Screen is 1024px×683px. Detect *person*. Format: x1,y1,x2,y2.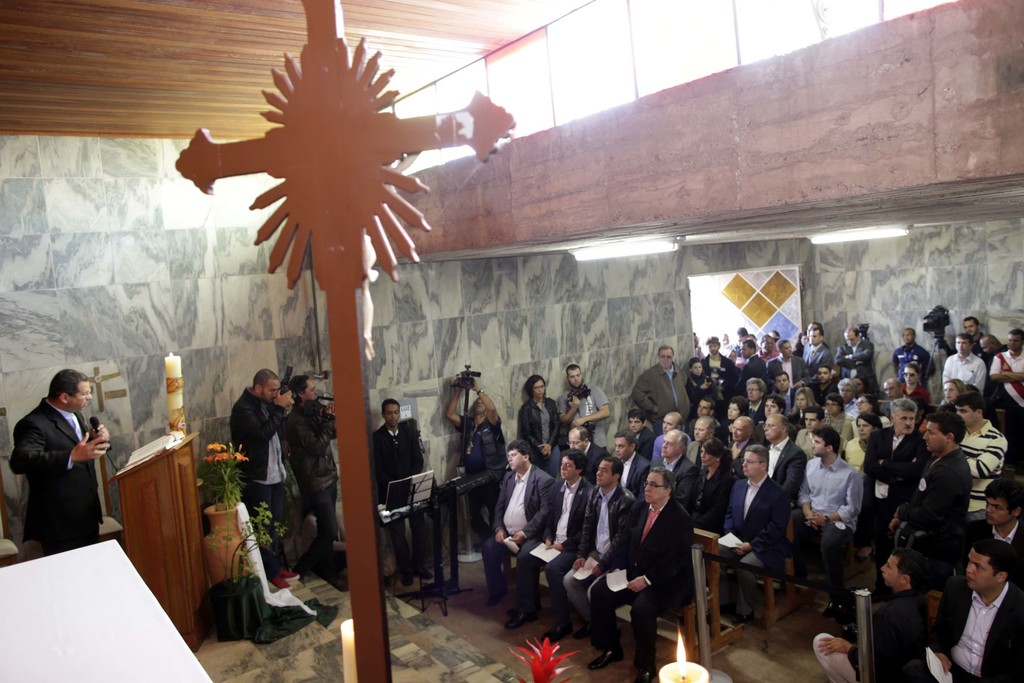
958,397,1008,525.
